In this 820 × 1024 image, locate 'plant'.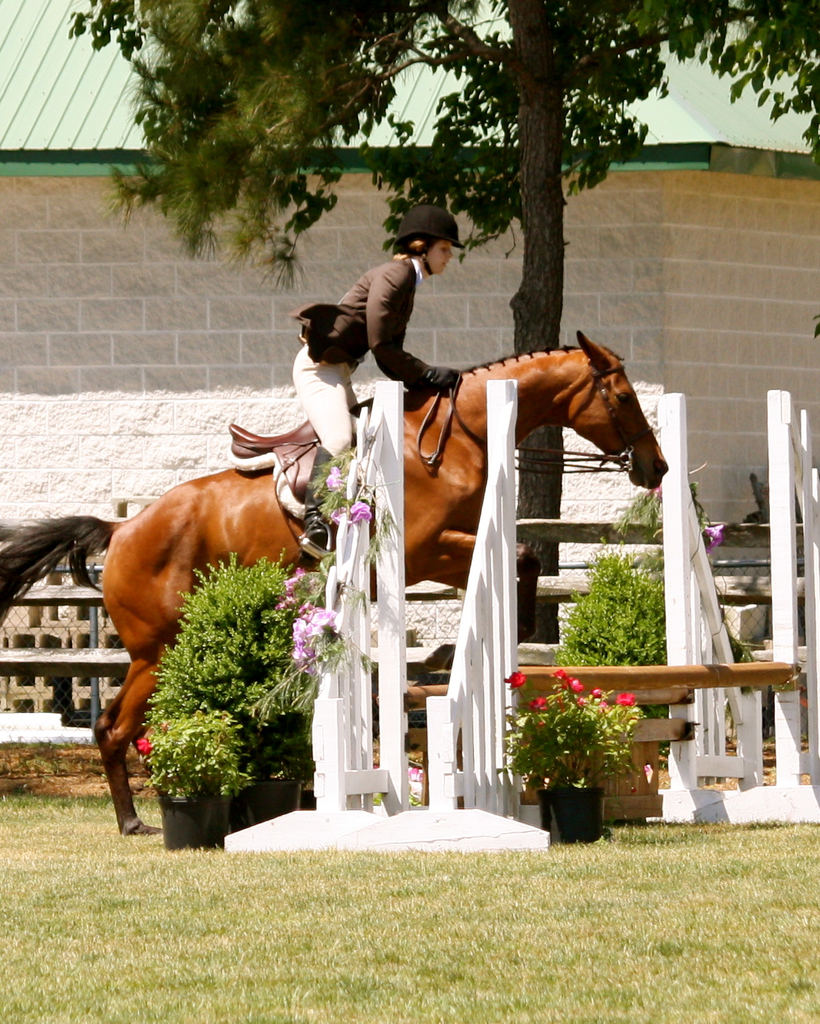
Bounding box: {"x1": 496, "y1": 668, "x2": 652, "y2": 798}.
